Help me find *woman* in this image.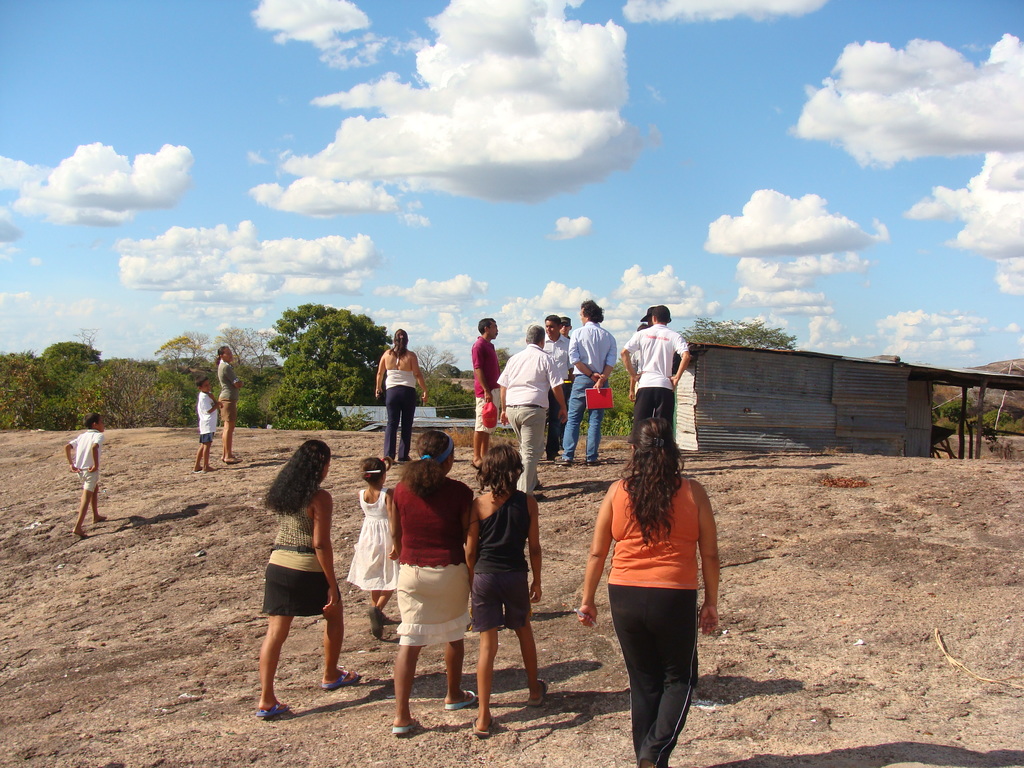
Found it: (253, 440, 366, 724).
